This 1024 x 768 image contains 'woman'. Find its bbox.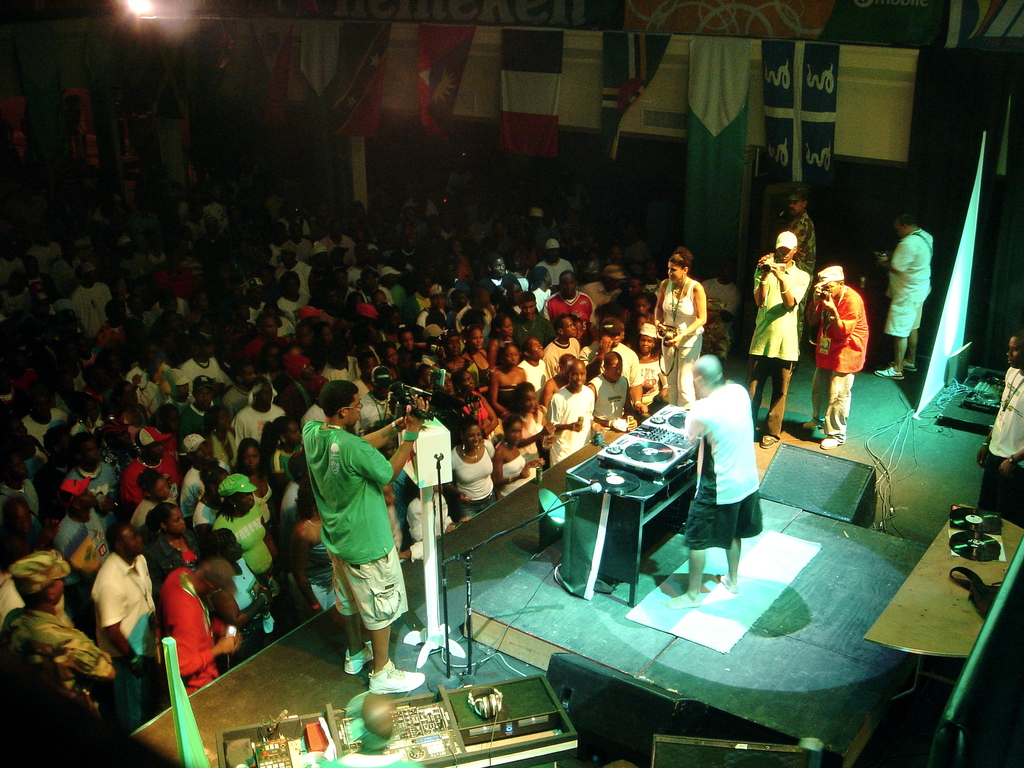
Rect(212, 477, 287, 602).
